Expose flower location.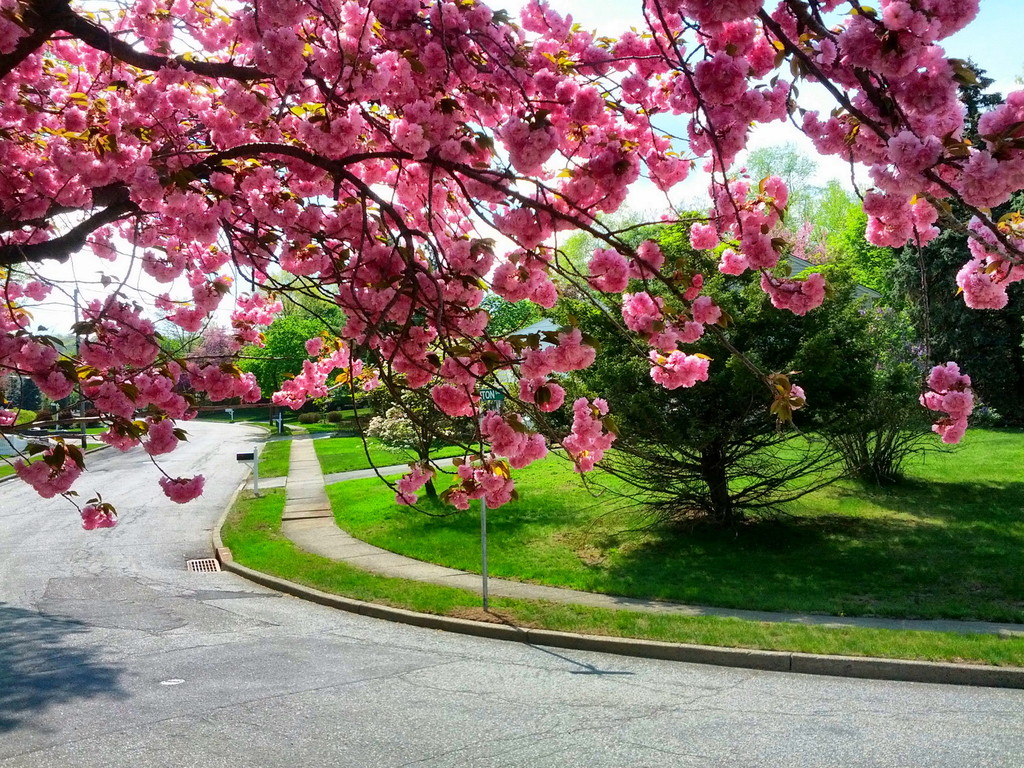
Exposed at bbox=[787, 384, 811, 410].
